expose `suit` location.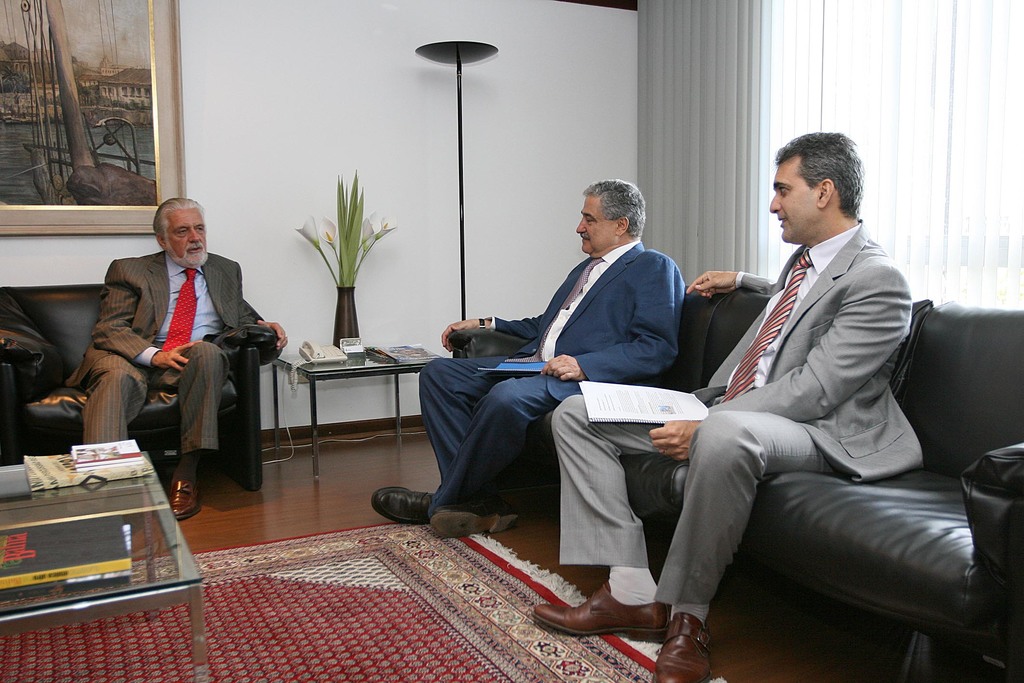
Exposed at x1=550, y1=215, x2=927, y2=613.
